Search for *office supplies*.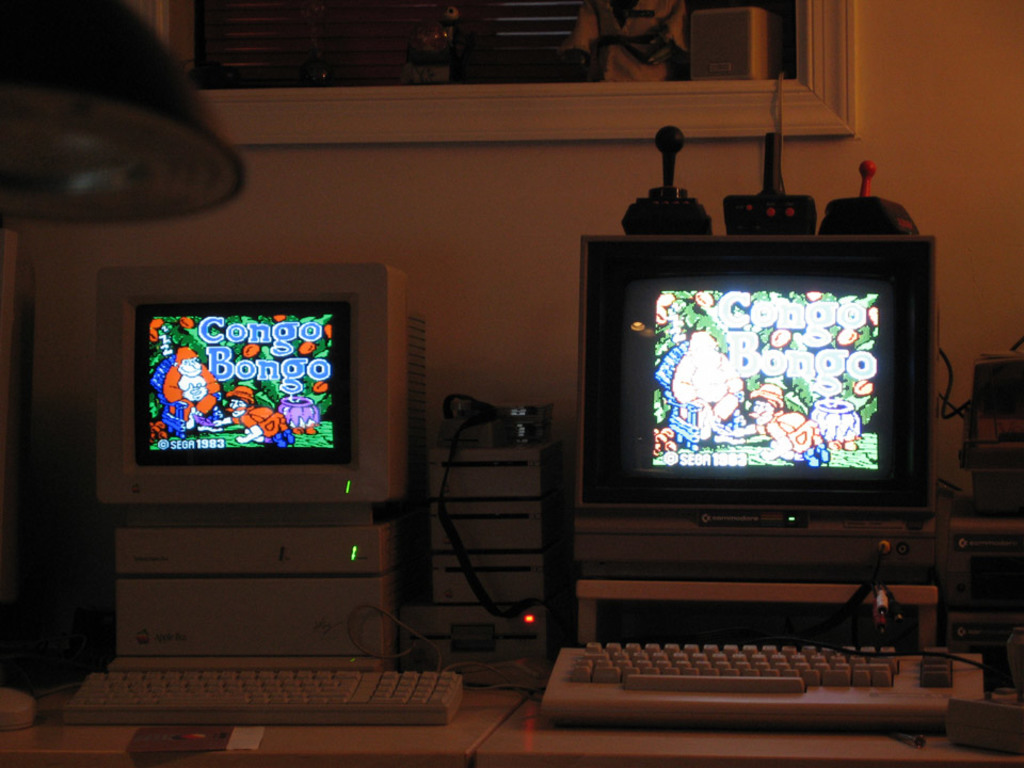
Found at 570/231/939/565.
